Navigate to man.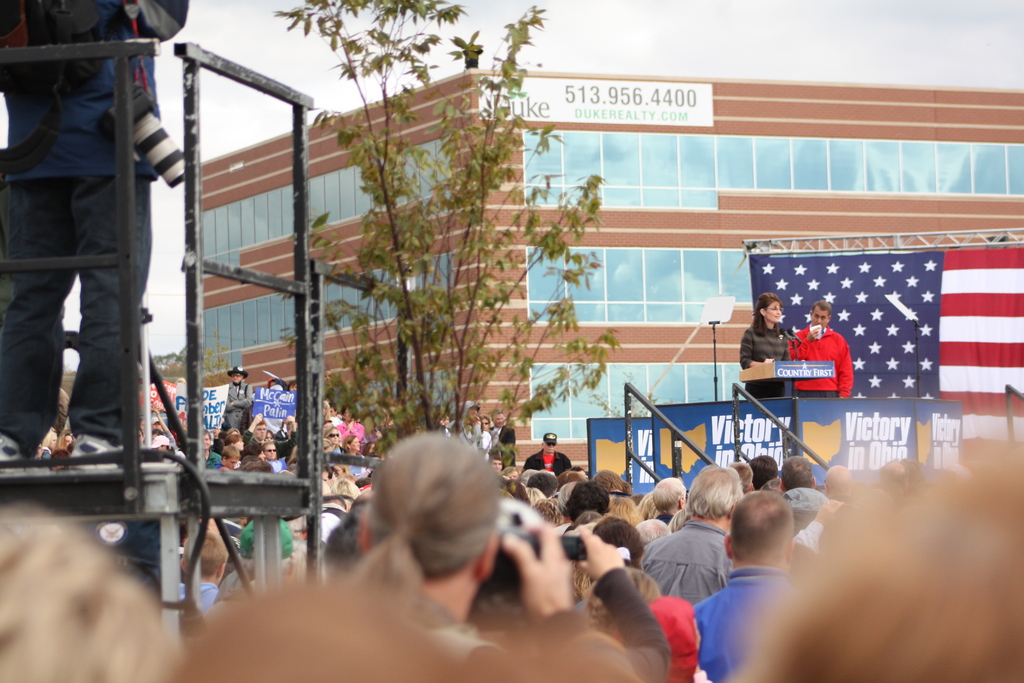
Navigation target: <region>518, 434, 577, 474</region>.
